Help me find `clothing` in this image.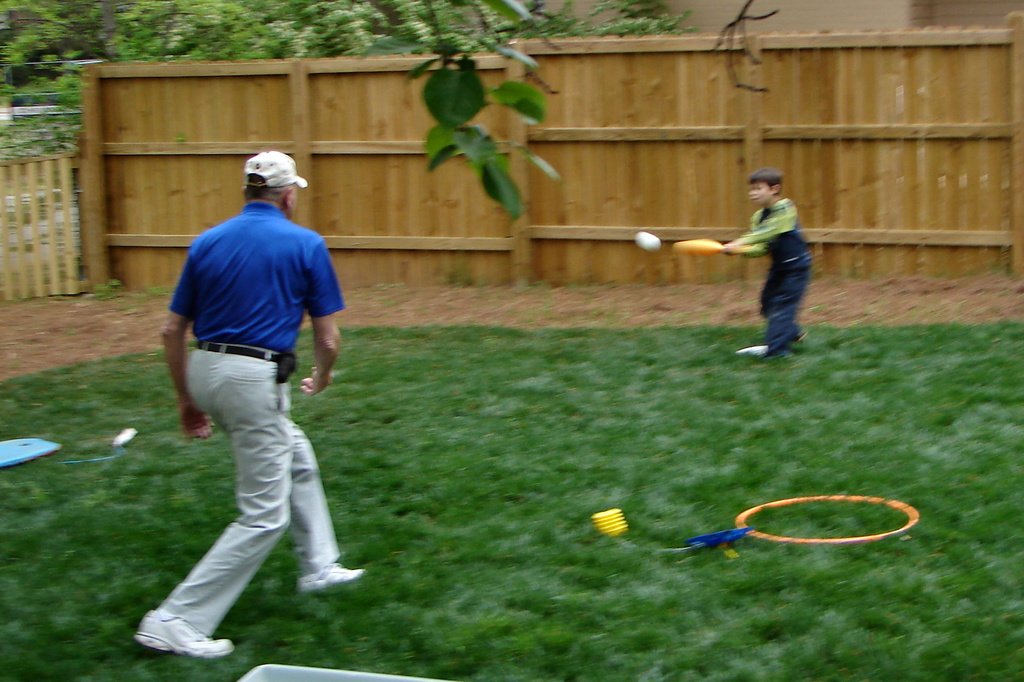
Found it: left=147, top=156, right=344, bottom=629.
